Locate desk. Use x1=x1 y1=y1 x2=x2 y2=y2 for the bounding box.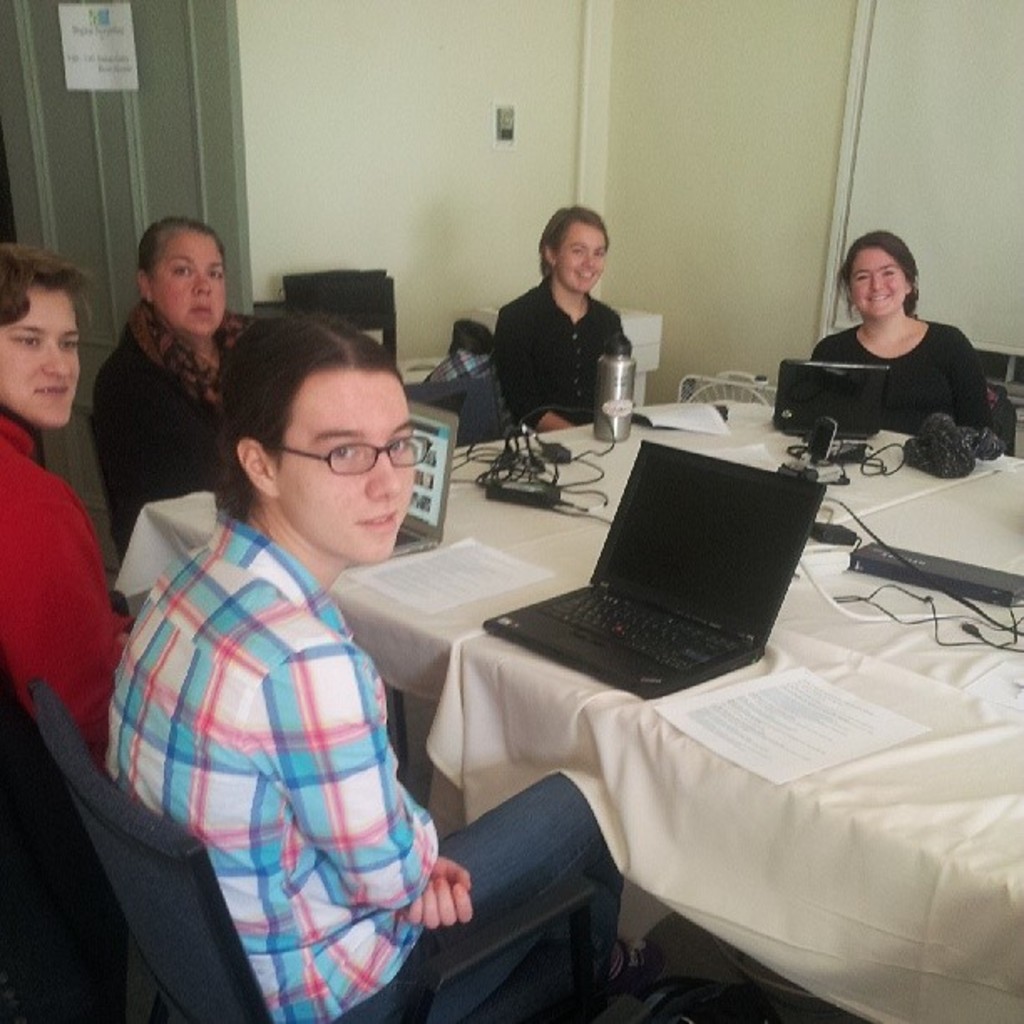
x1=117 y1=403 x2=1017 y2=1021.
